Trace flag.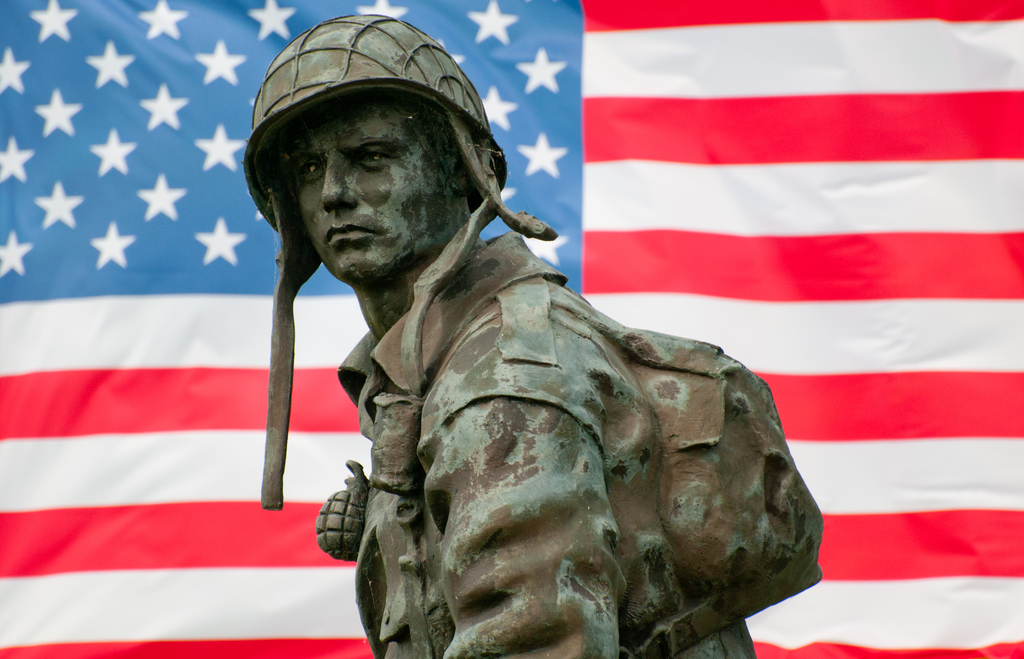
Traced to bbox(0, 0, 1023, 658).
